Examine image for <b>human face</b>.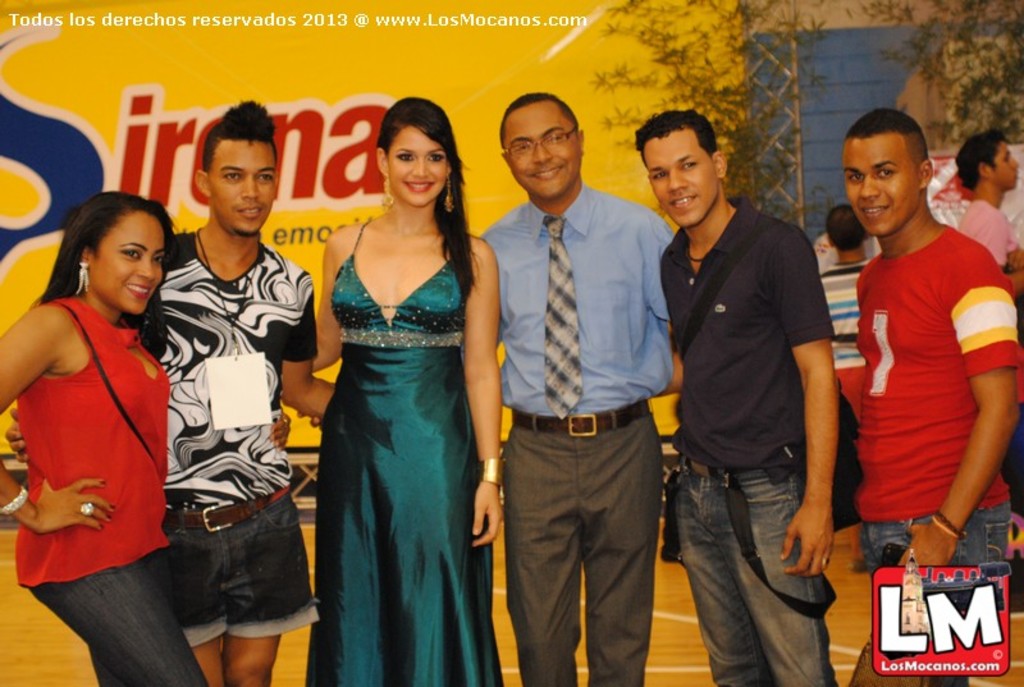
Examination result: [x1=389, y1=123, x2=447, y2=209].
